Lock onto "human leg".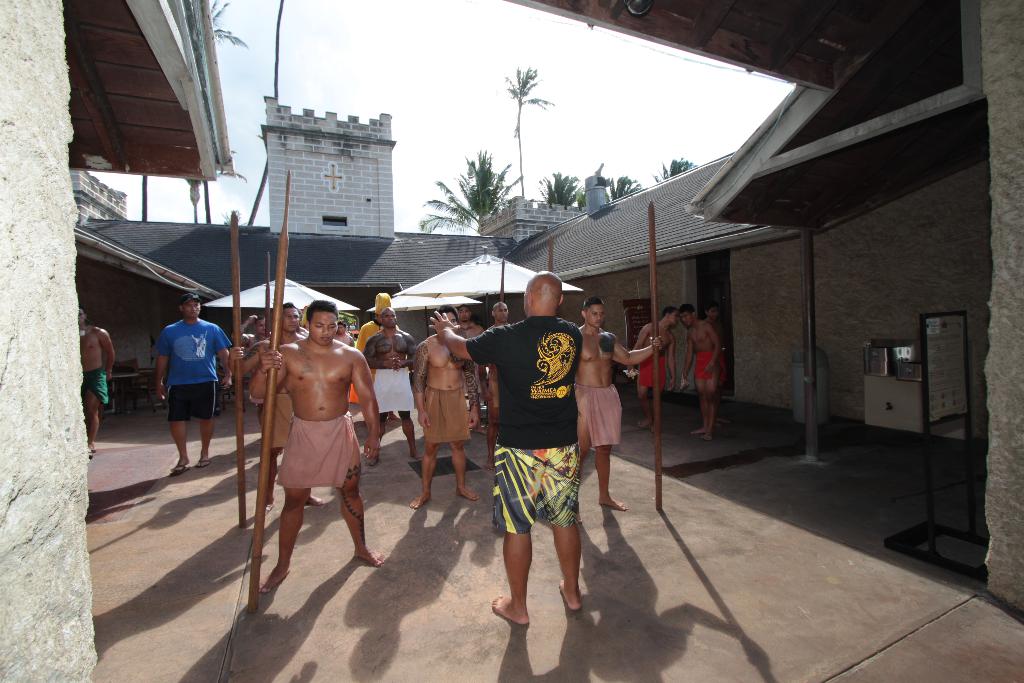
Locked: <box>446,387,475,496</box>.
